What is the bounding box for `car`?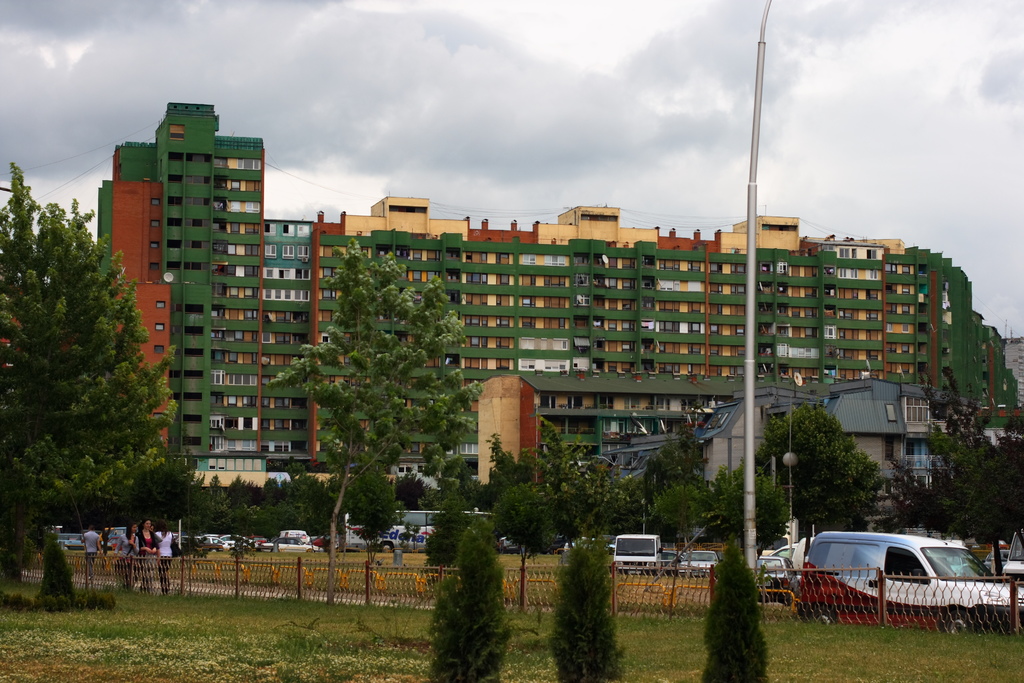
rect(266, 531, 335, 558).
